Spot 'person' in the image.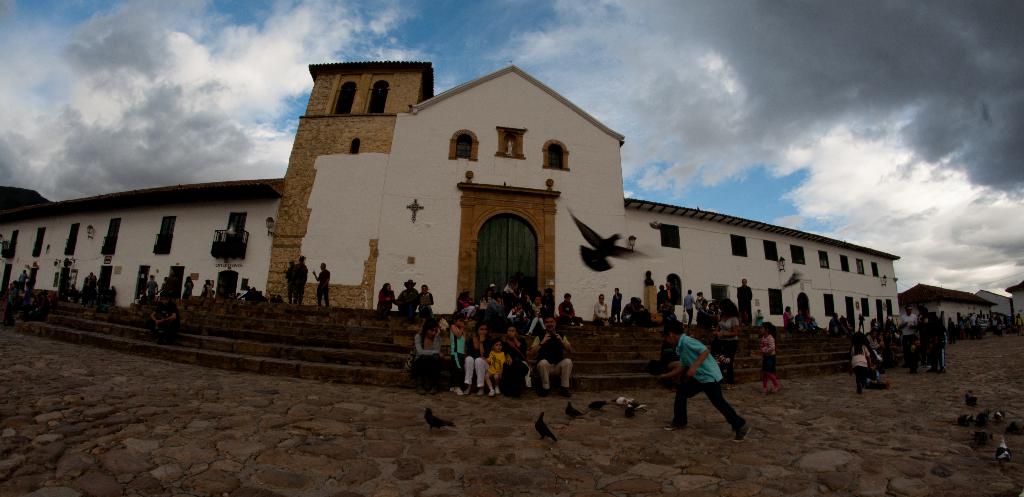
'person' found at <region>182, 277, 195, 305</region>.
